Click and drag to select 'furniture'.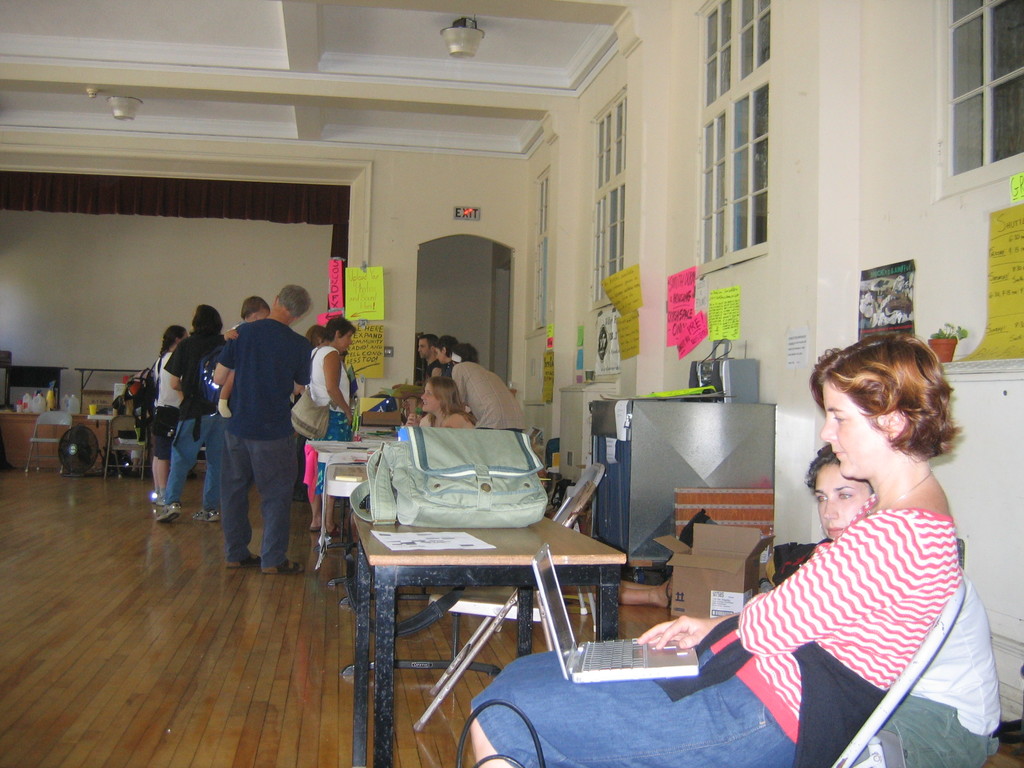
Selection: bbox=[825, 576, 968, 767].
